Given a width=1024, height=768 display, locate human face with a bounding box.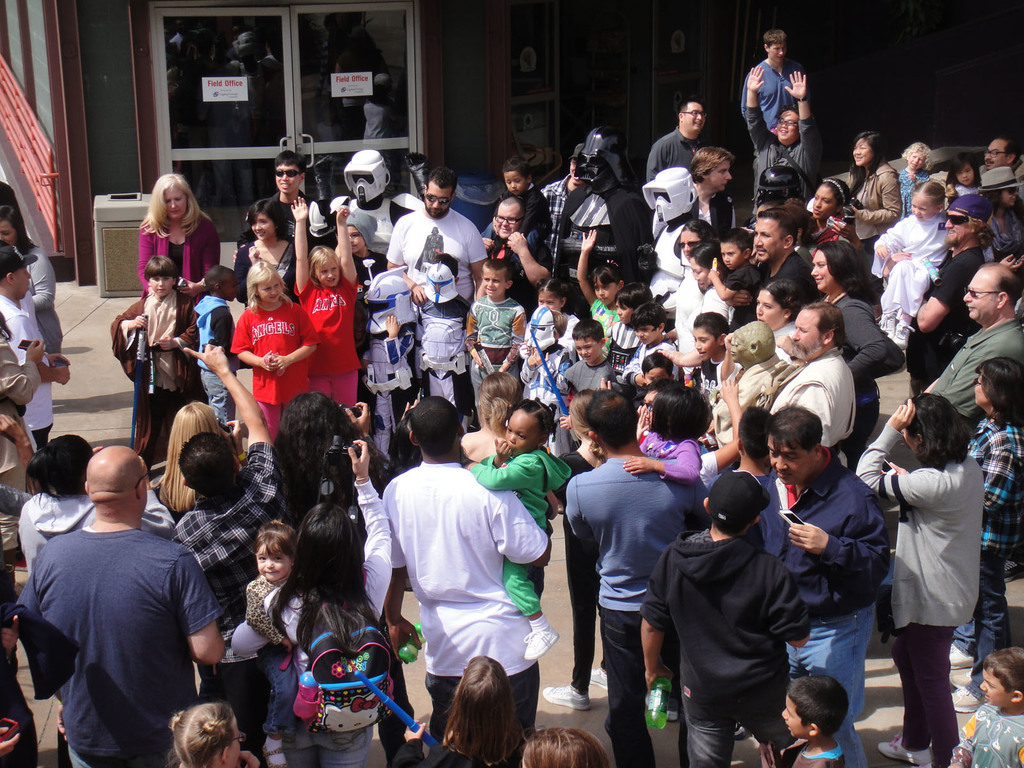
Located: [500,414,538,452].
